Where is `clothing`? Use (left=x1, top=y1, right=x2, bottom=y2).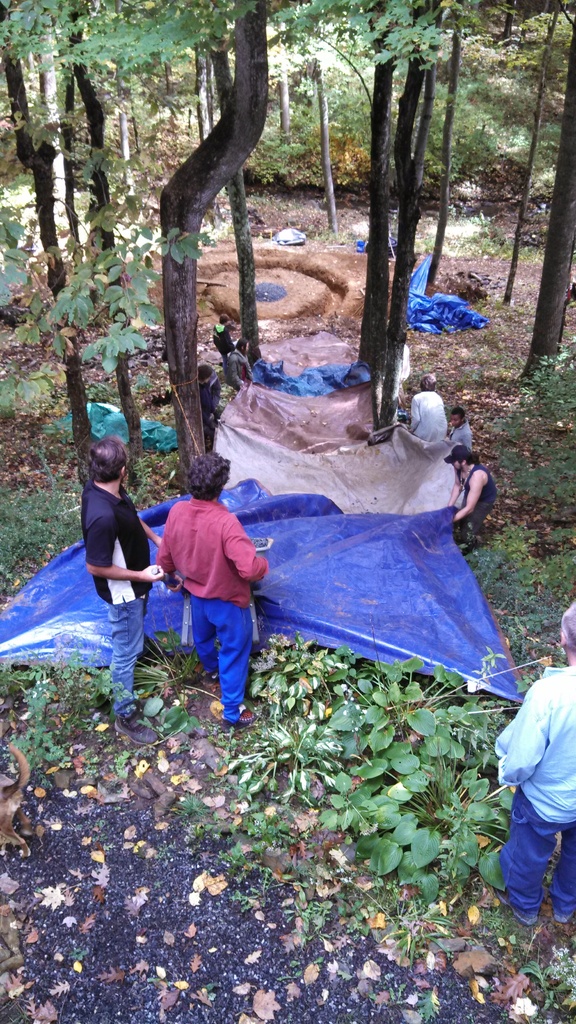
(left=450, top=423, right=476, bottom=456).
